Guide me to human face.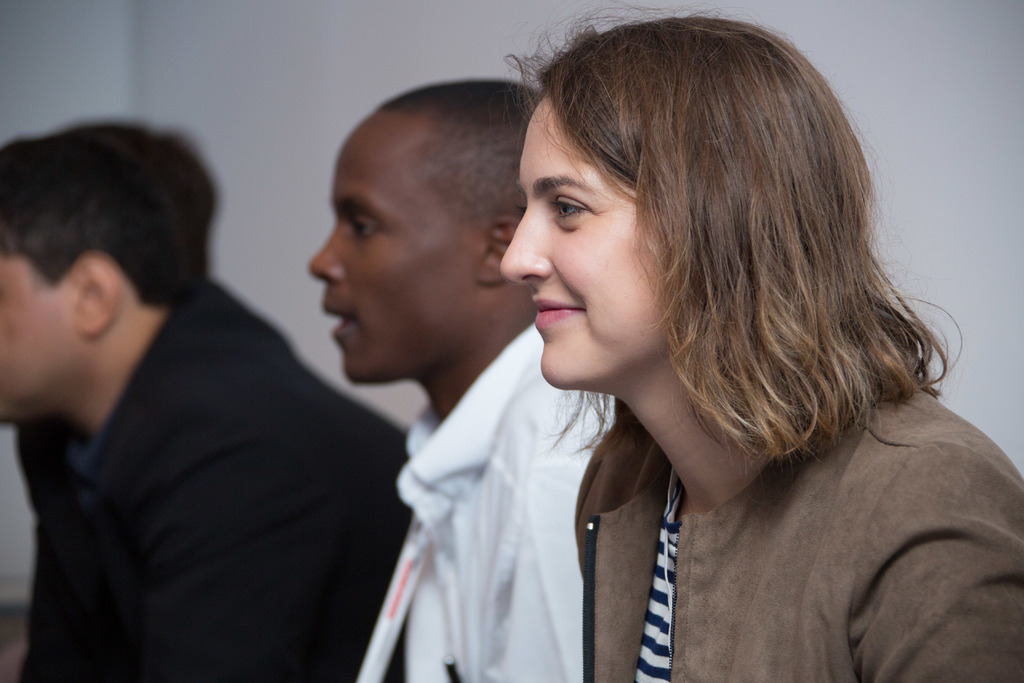
Guidance: box=[304, 142, 483, 386].
